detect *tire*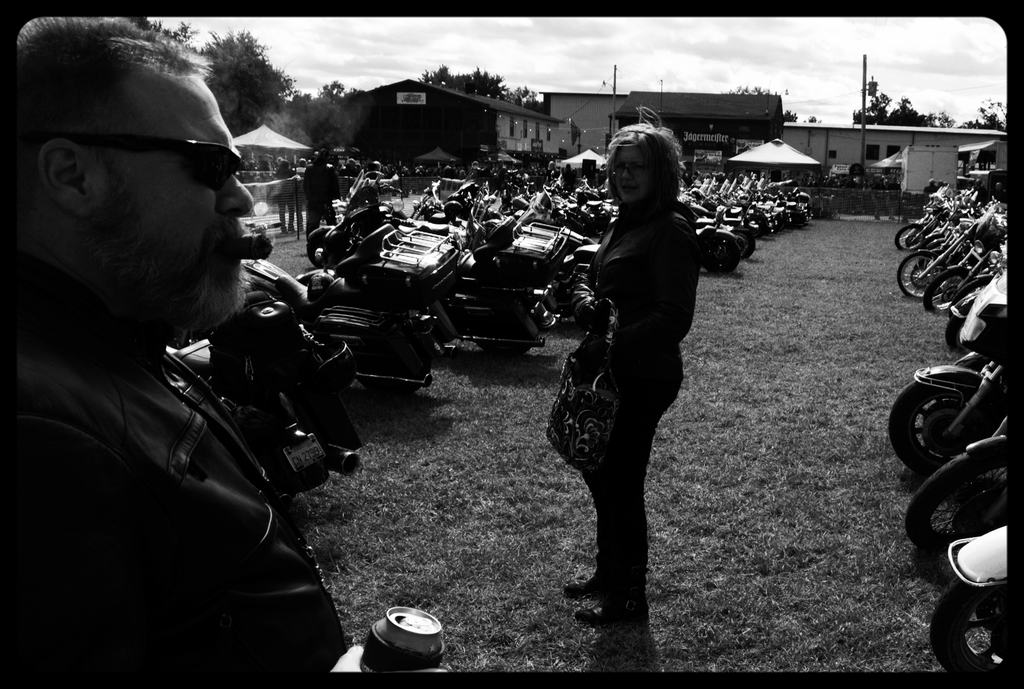
crop(698, 230, 740, 273)
